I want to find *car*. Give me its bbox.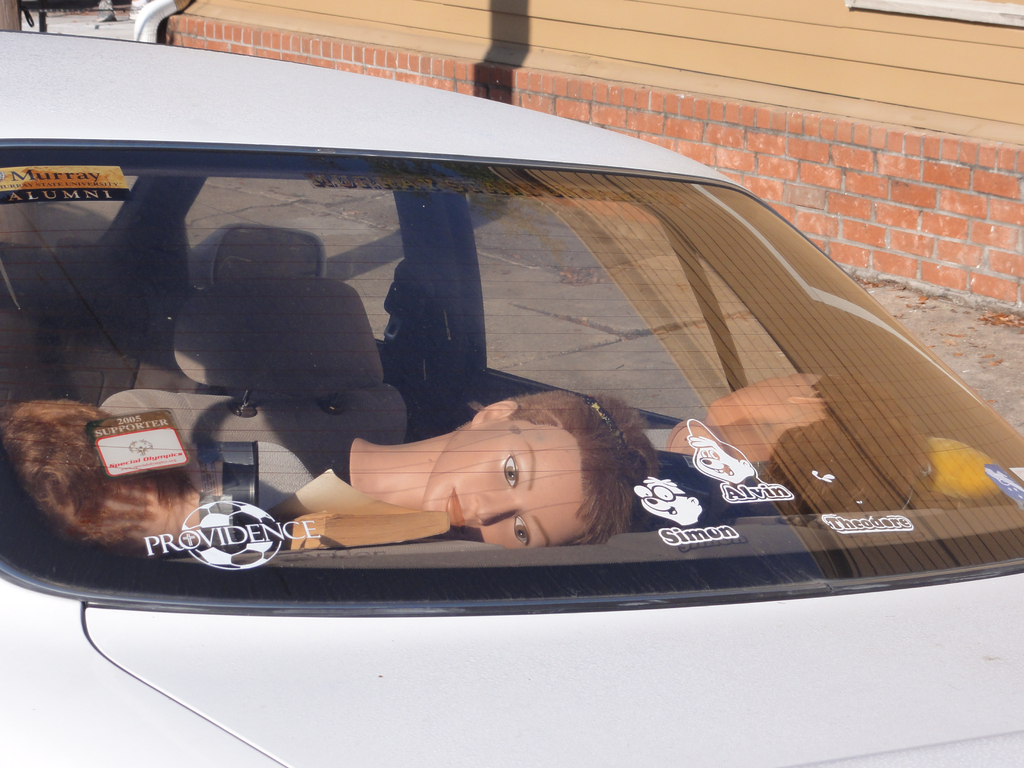
<region>20, 79, 995, 688</region>.
